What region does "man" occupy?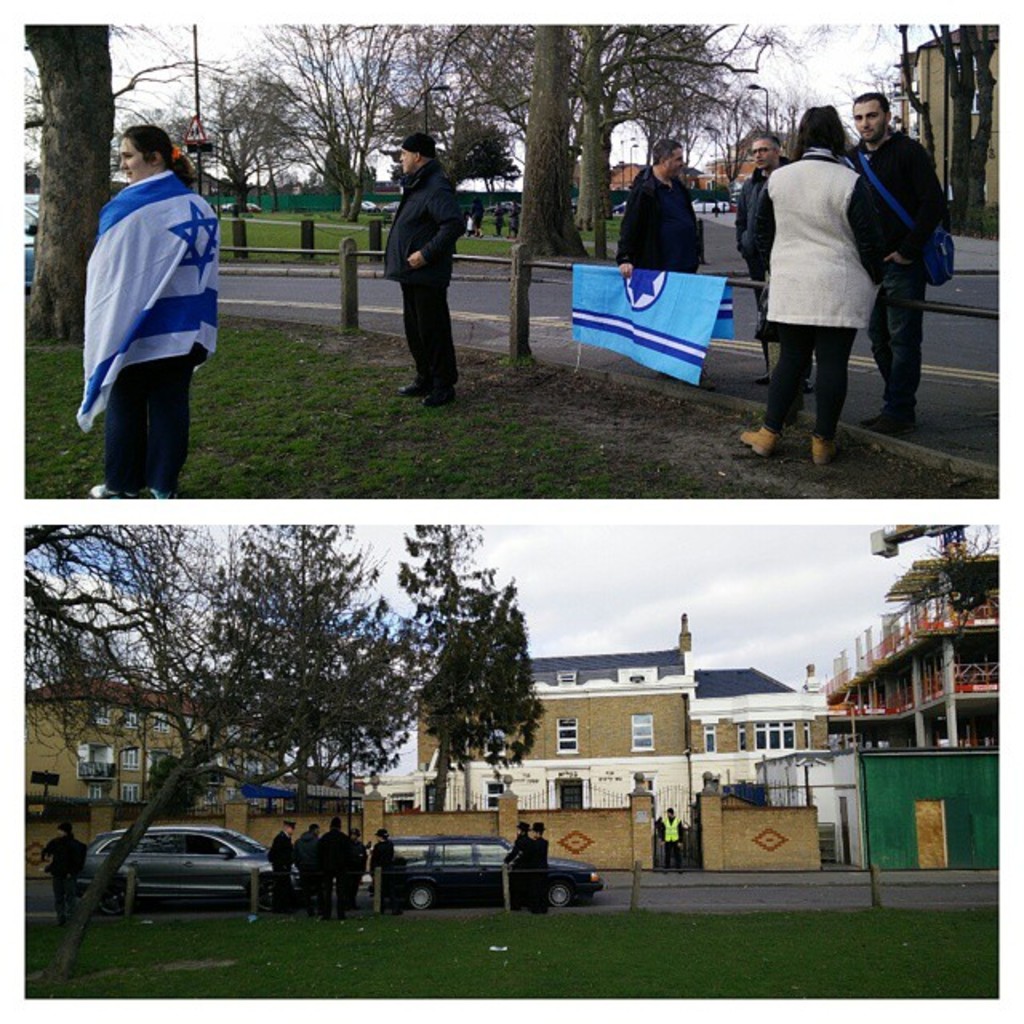
bbox=(267, 819, 298, 910).
